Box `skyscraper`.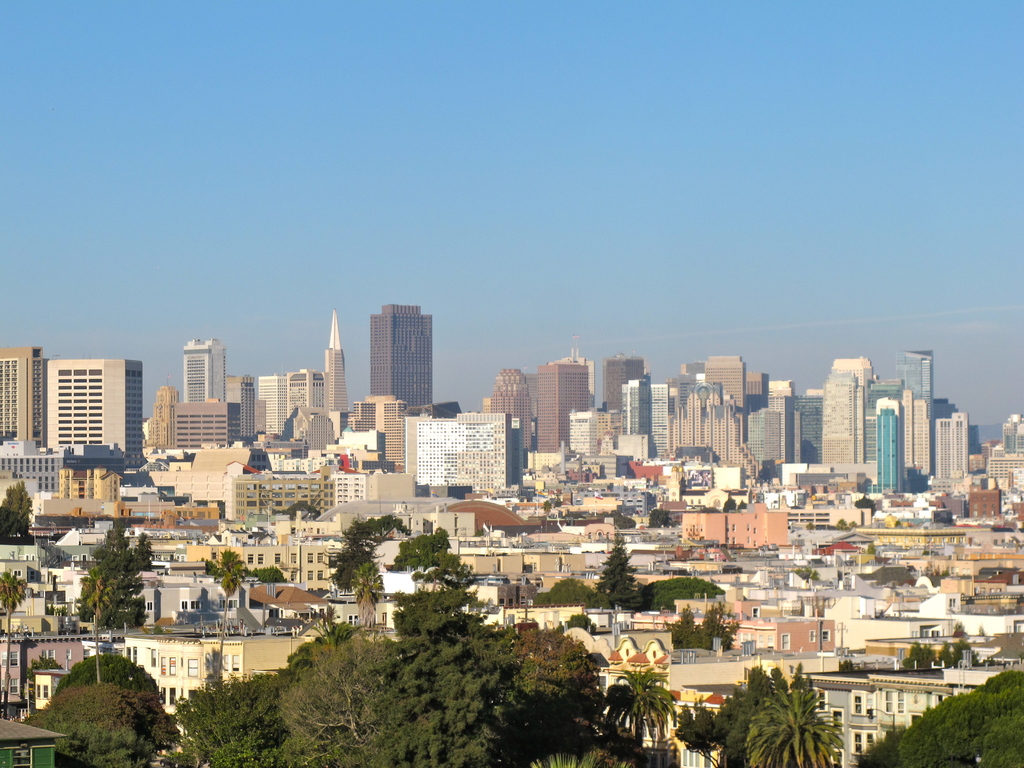
l=182, t=321, r=241, b=415.
